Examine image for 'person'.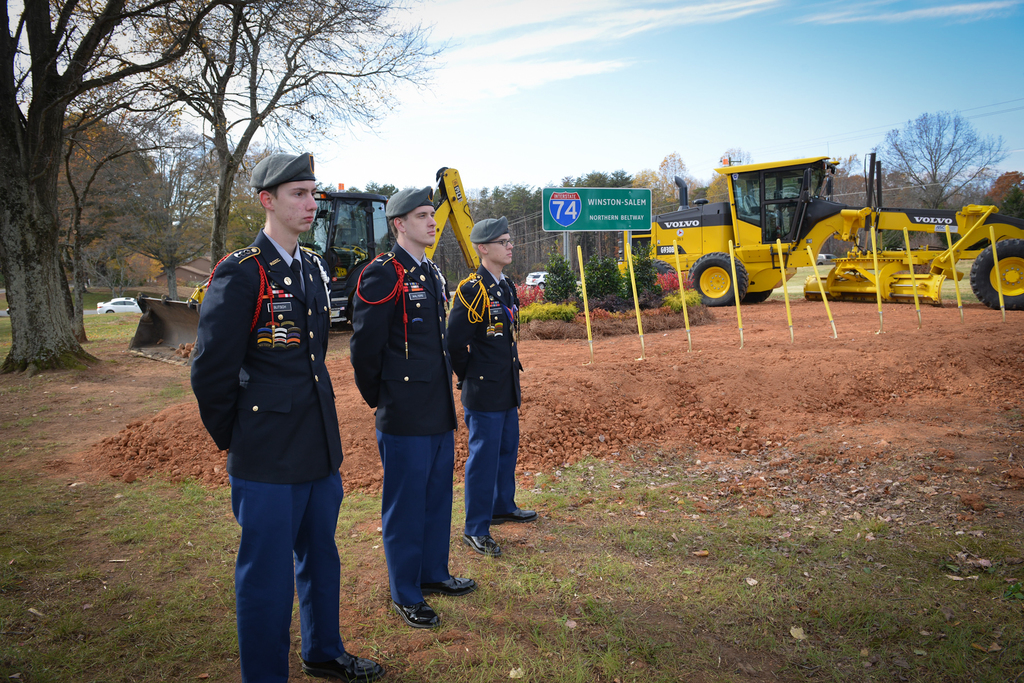
Examination result: [187,158,383,682].
